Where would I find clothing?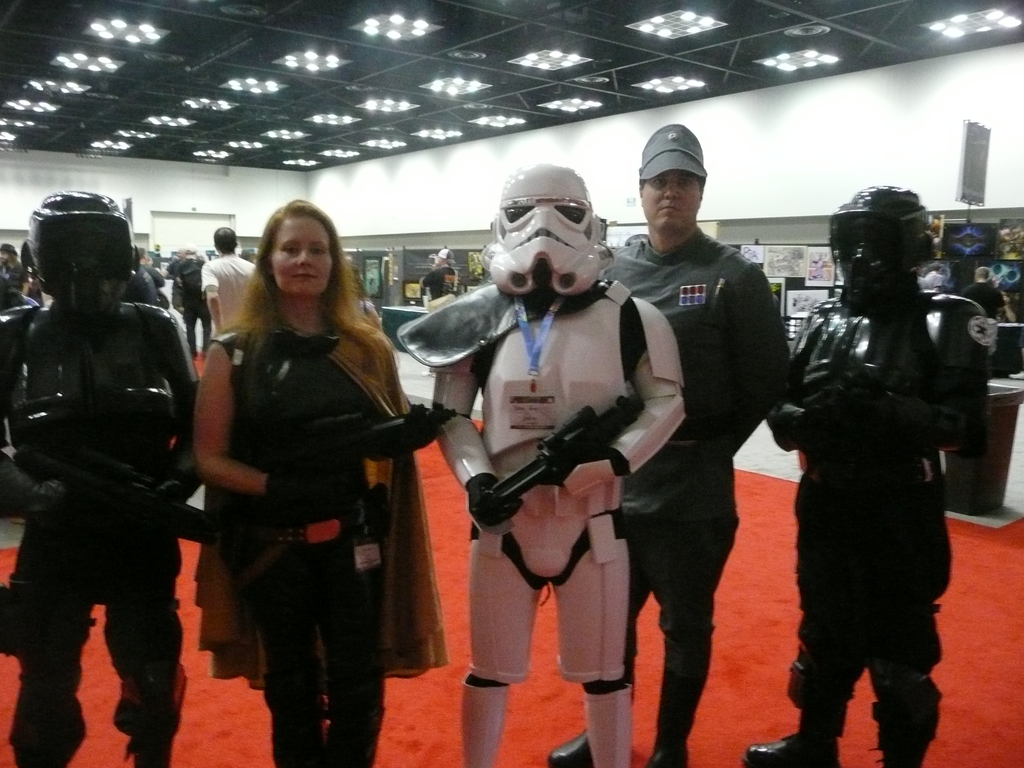
At (197, 319, 454, 762).
